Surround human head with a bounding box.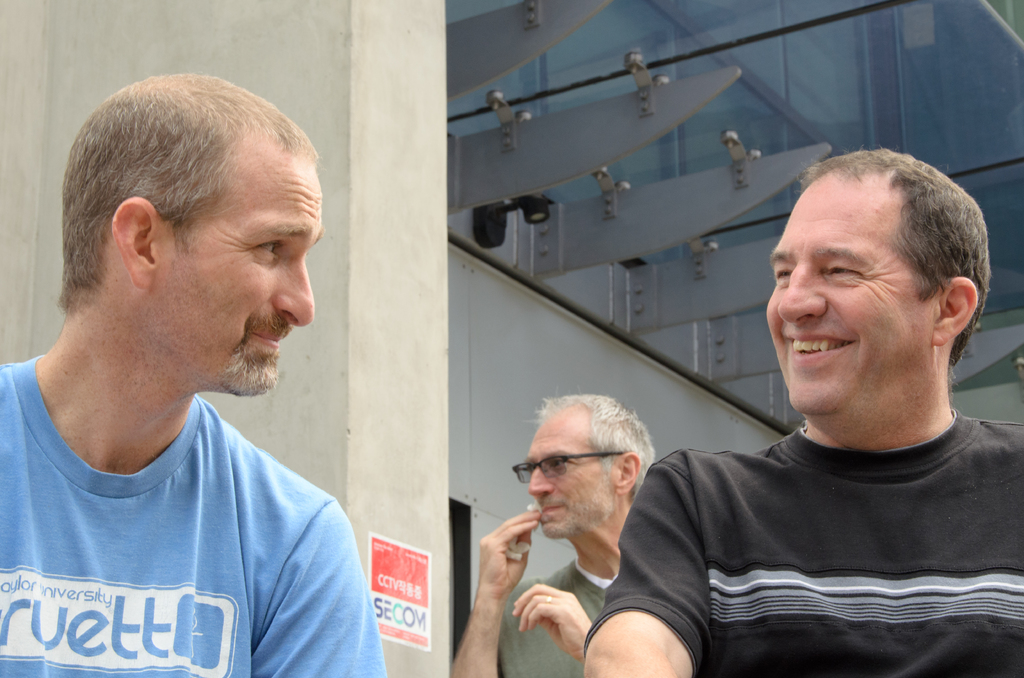
[left=60, top=74, right=326, bottom=394].
